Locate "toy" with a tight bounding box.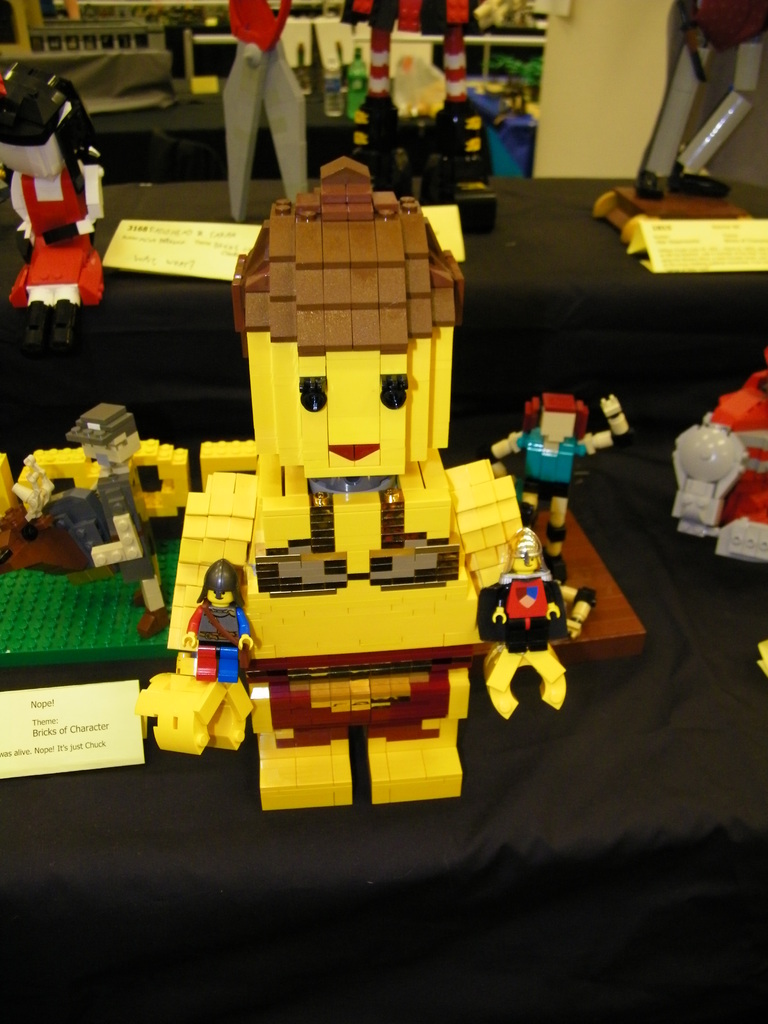
<region>0, 403, 180, 671</region>.
